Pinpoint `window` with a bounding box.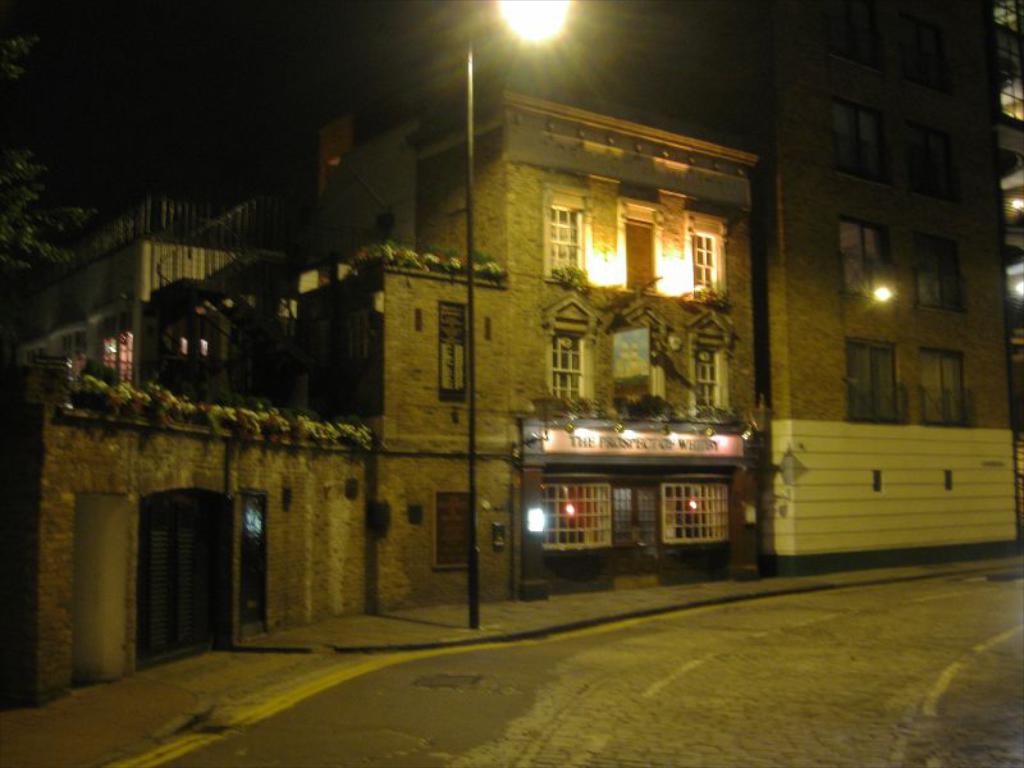
pyautogui.locateOnScreen(915, 246, 956, 306).
